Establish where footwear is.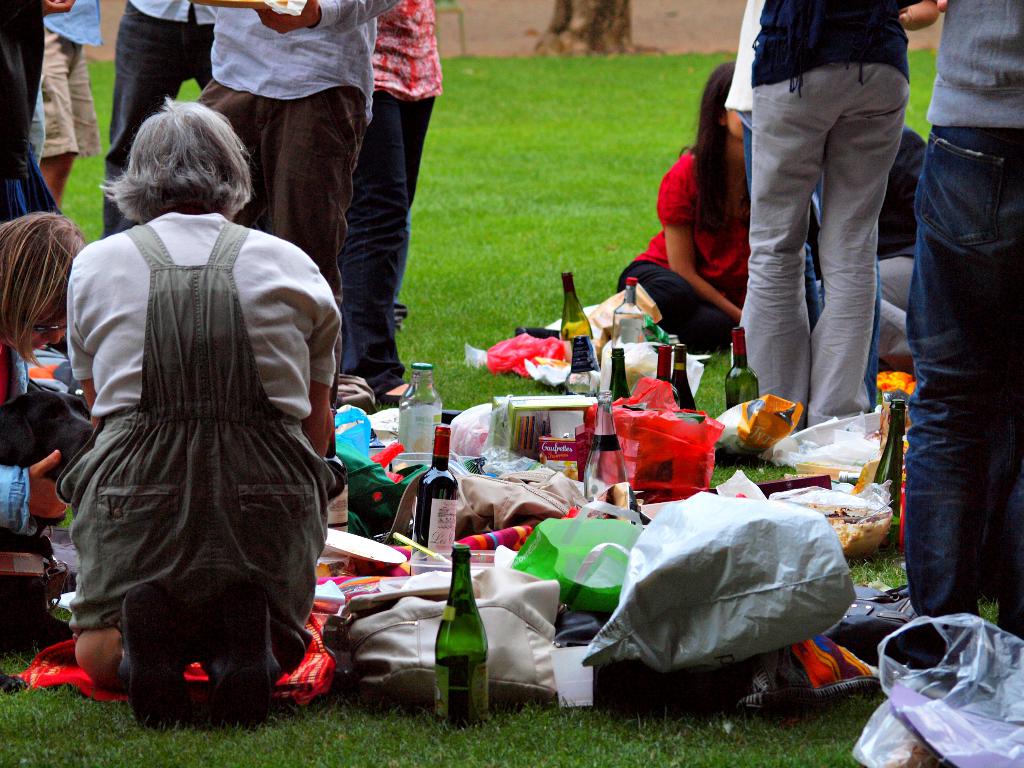
Established at [210, 584, 277, 737].
